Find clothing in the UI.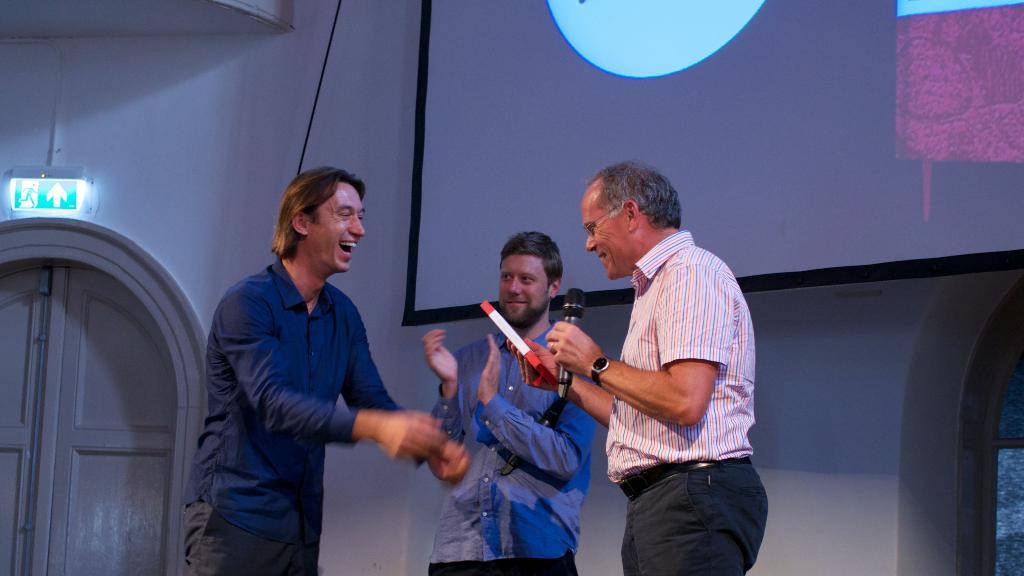
UI element at l=183, t=209, r=426, b=566.
